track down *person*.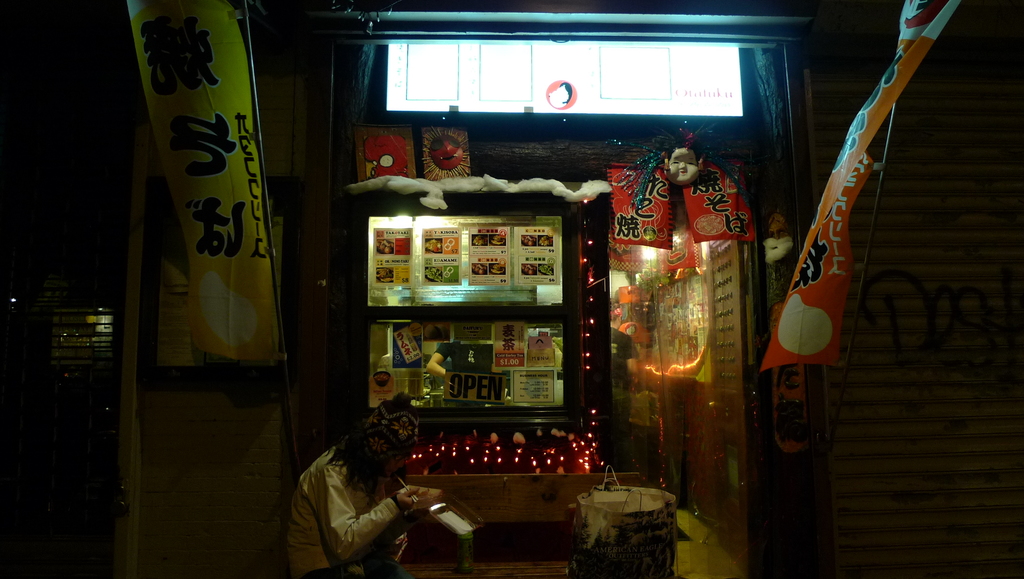
Tracked to [left=425, top=341, right=502, bottom=407].
